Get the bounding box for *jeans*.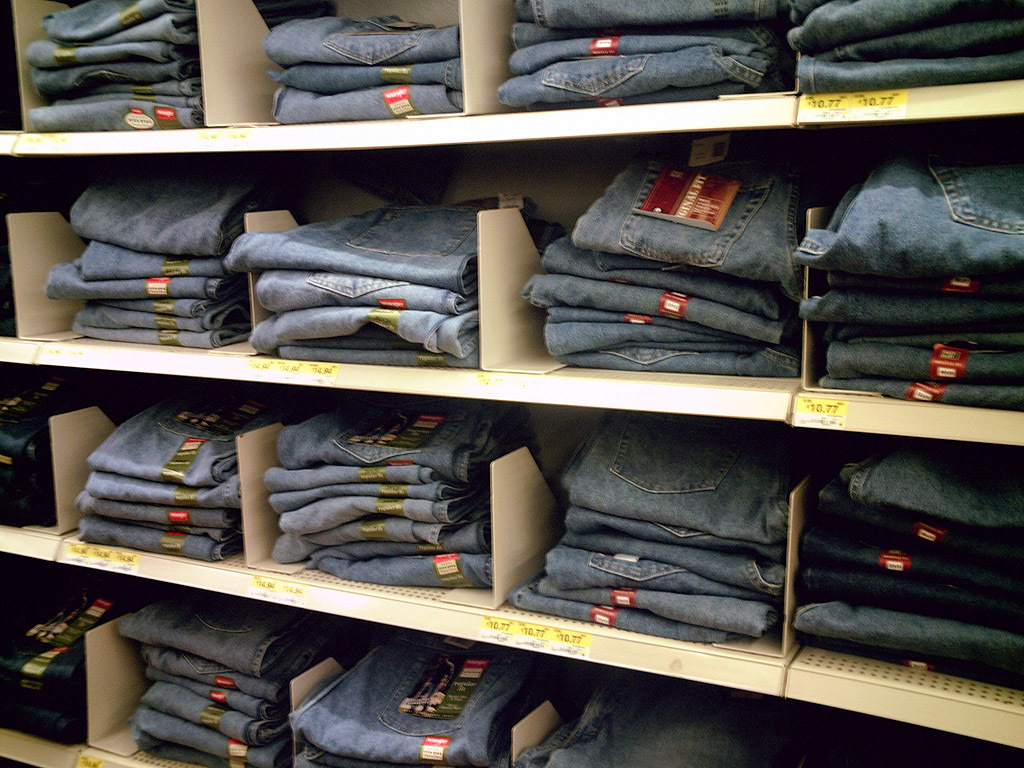
detection(800, 602, 1023, 687).
